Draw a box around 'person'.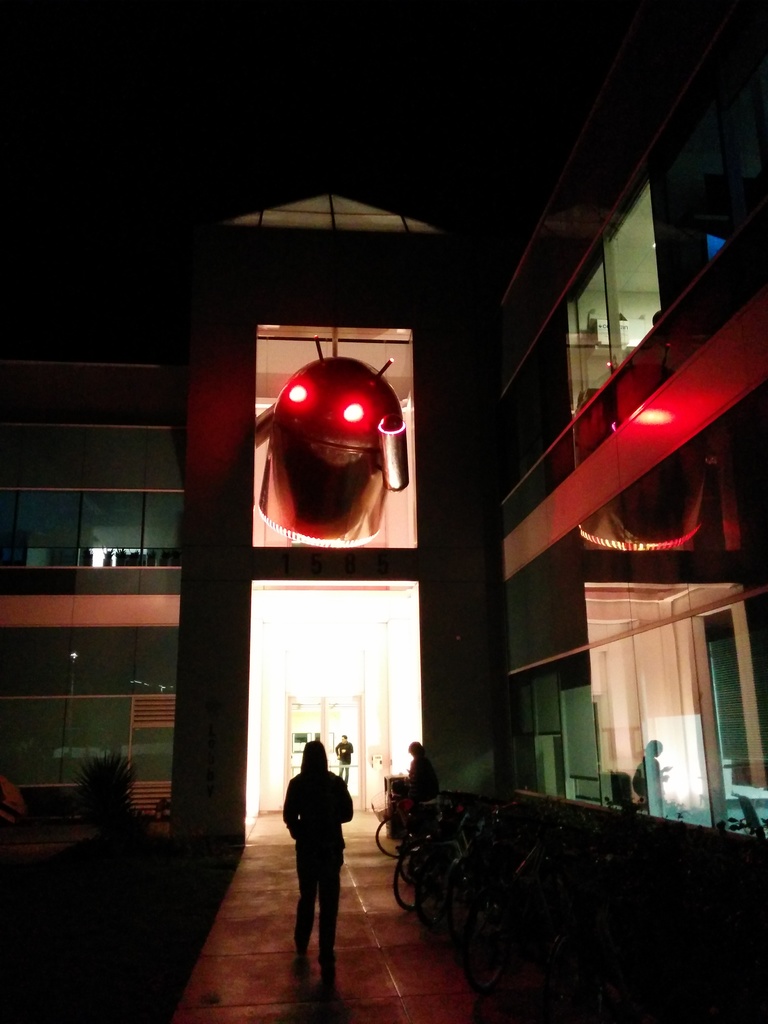
box=[405, 737, 444, 813].
